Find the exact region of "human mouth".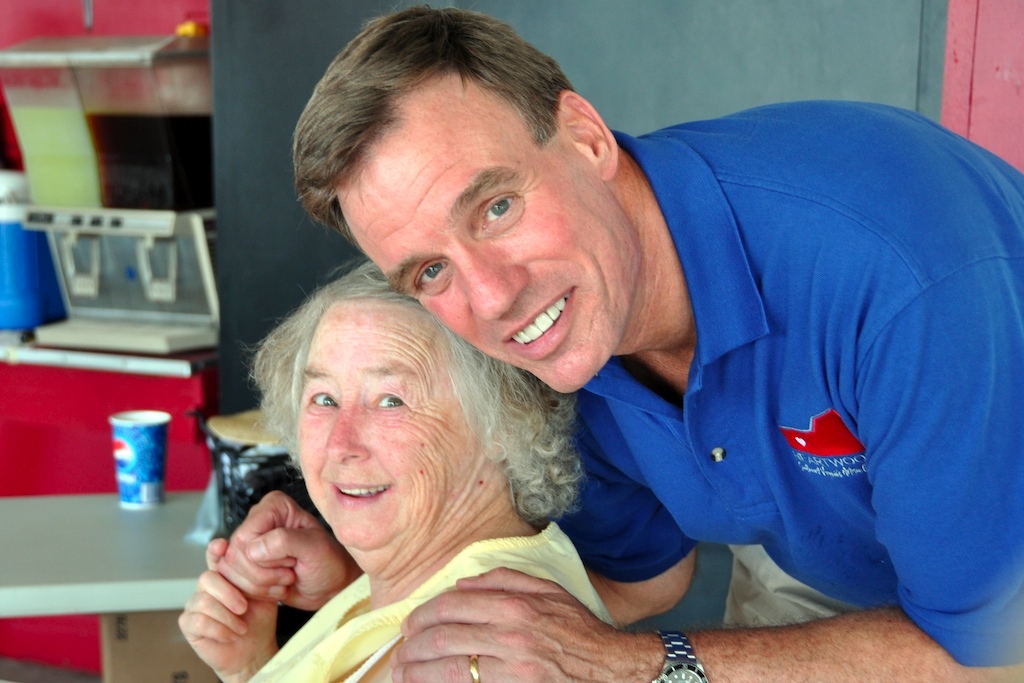
Exact region: {"x1": 506, "y1": 286, "x2": 594, "y2": 375}.
